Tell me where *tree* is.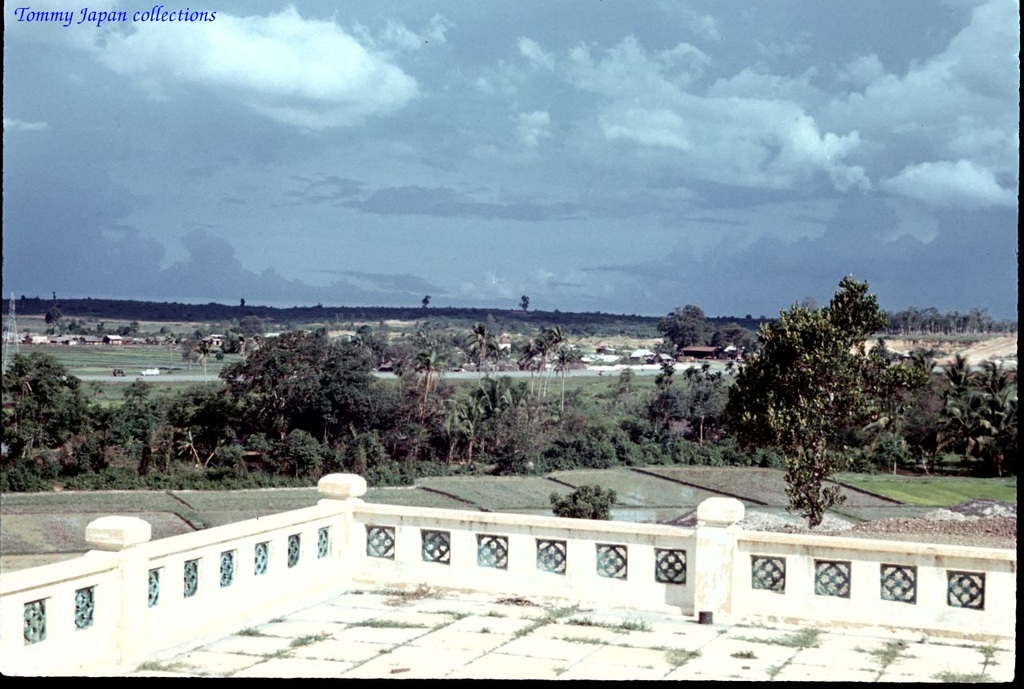
*tree* is at <bbox>662, 302, 699, 365</bbox>.
